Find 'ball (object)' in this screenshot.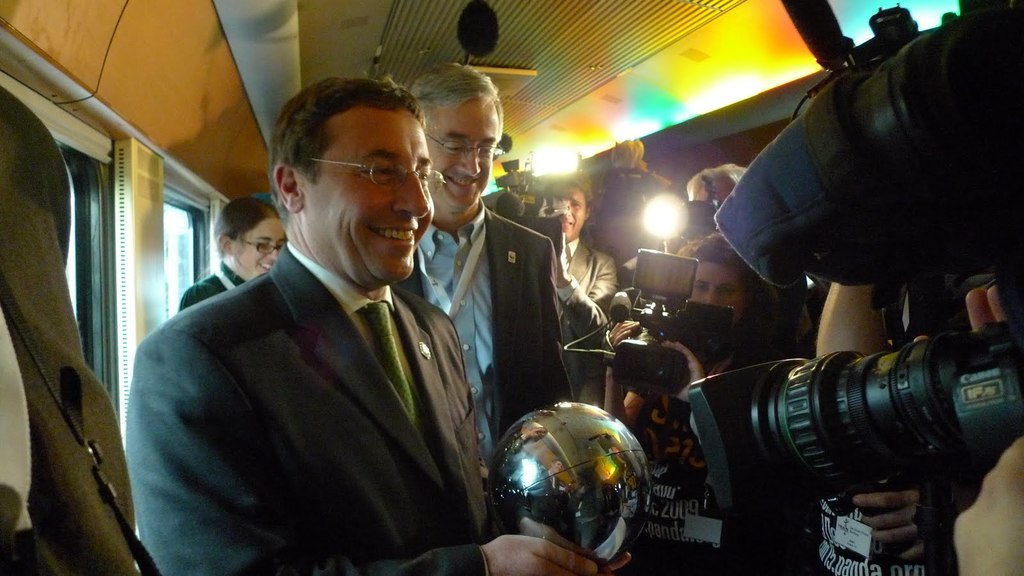
The bounding box for 'ball (object)' is 493/402/650/569.
